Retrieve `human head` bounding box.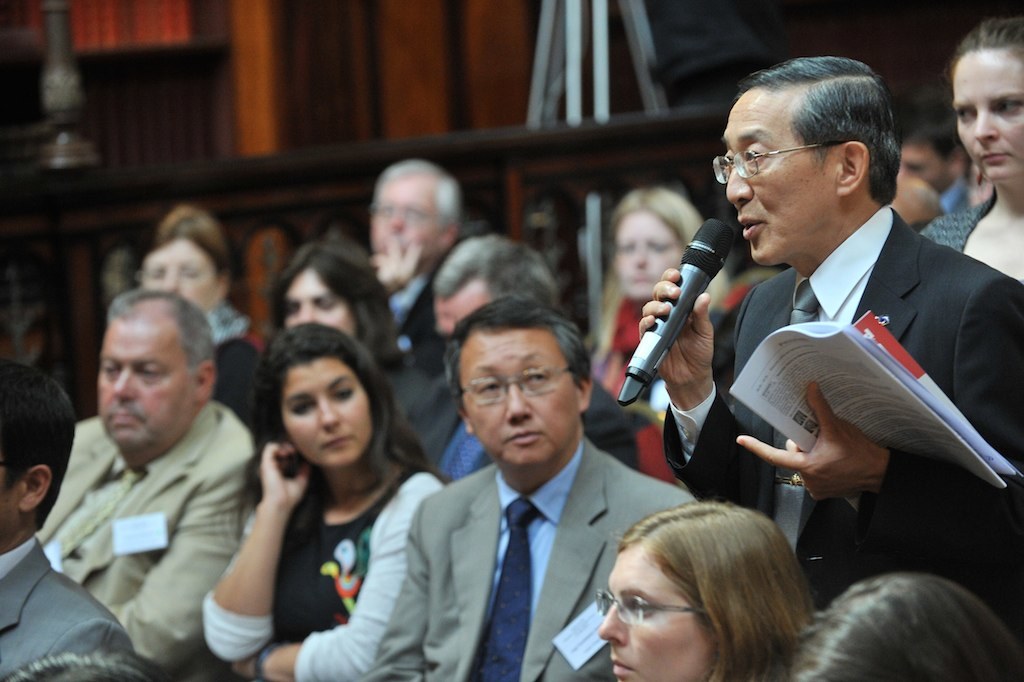
Bounding box: l=90, t=283, r=219, b=472.
